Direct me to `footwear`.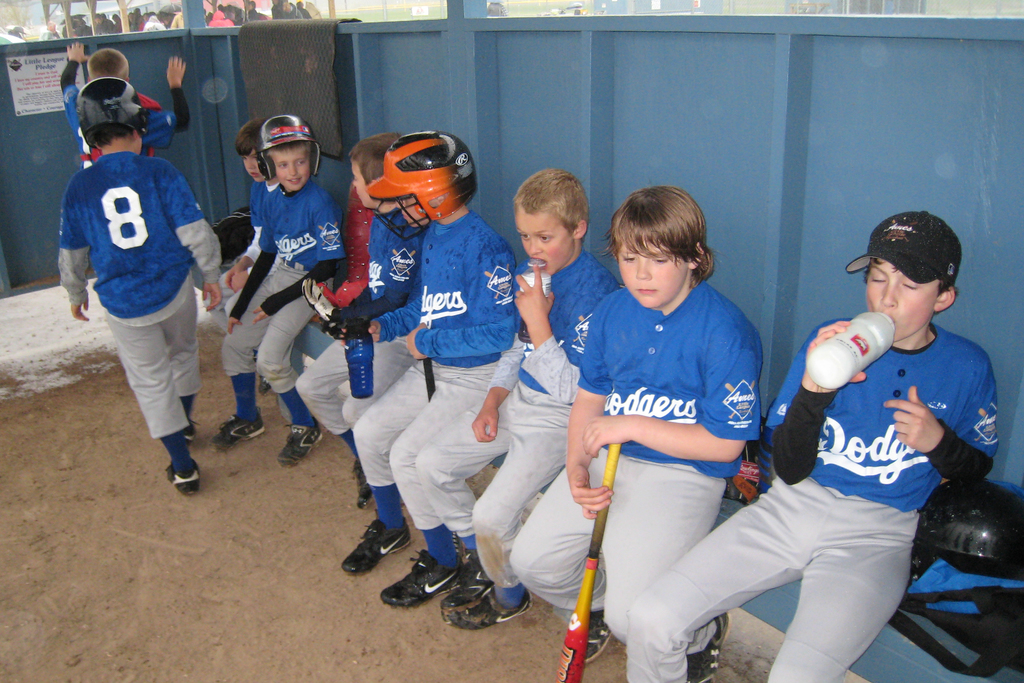
Direction: detection(284, 407, 322, 468).
